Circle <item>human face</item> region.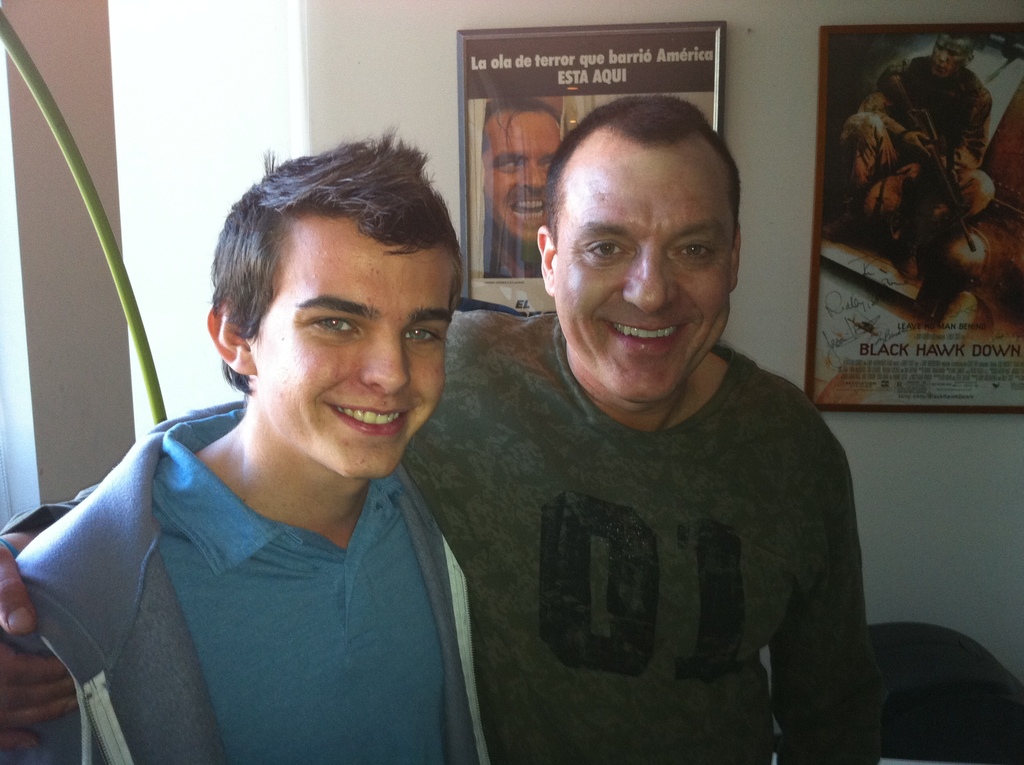
Region: <region>931, 35, 970, 81</region>.
